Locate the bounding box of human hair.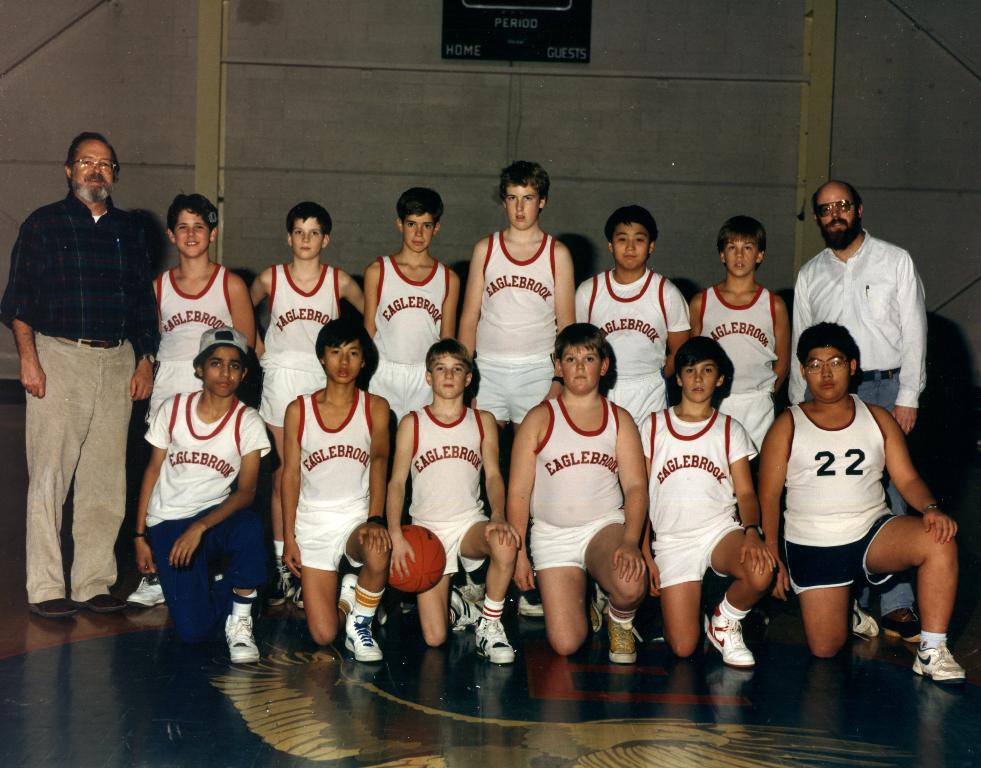
Bounding box: box(196, 346, 250, 370).
